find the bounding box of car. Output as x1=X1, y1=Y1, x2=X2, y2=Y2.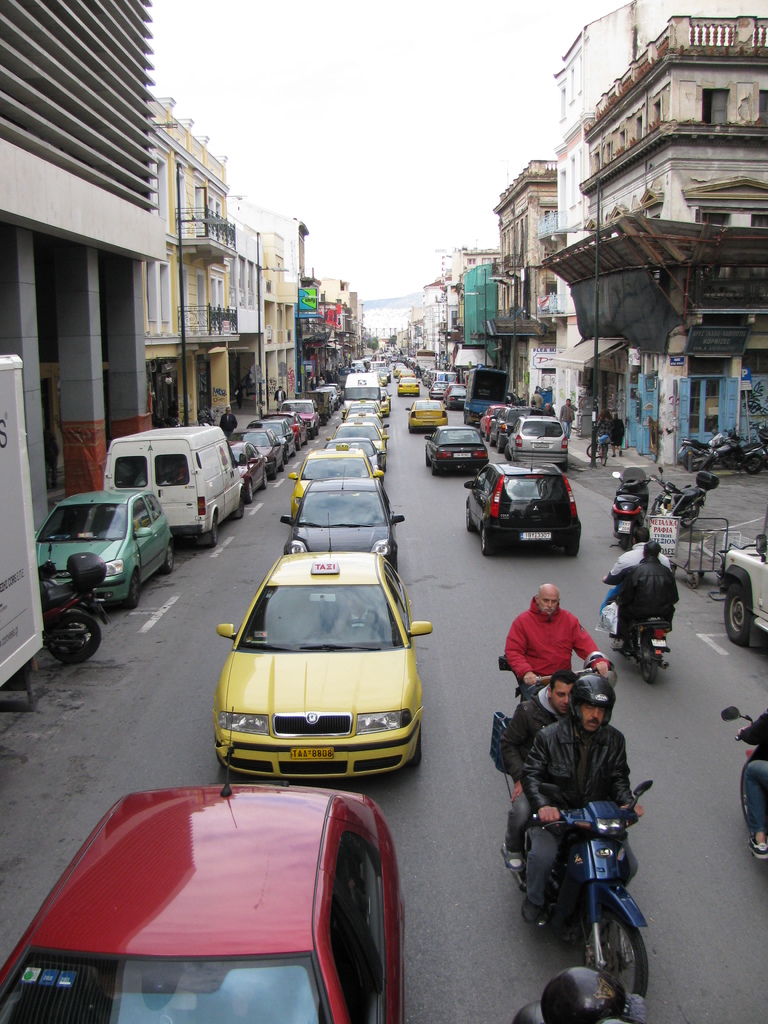
x1=319, y1=383, x2=344, y2=403.
